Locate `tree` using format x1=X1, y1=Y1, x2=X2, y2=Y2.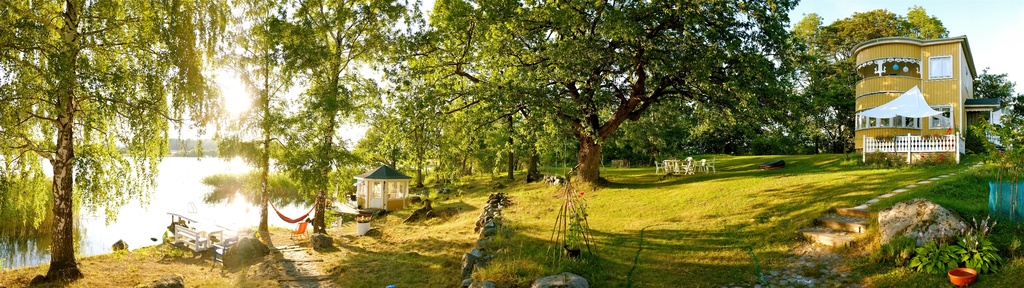
x1=384, y1=28, x2=483, y2=189.
